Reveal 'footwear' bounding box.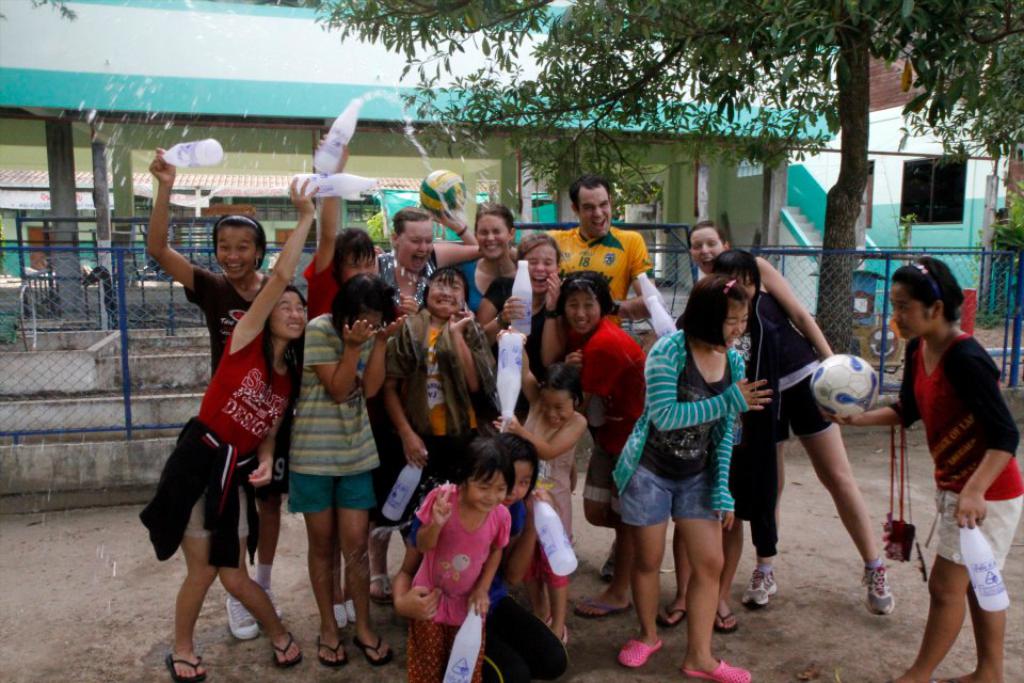
Revealed: box=[165, 651, 210, 682].
